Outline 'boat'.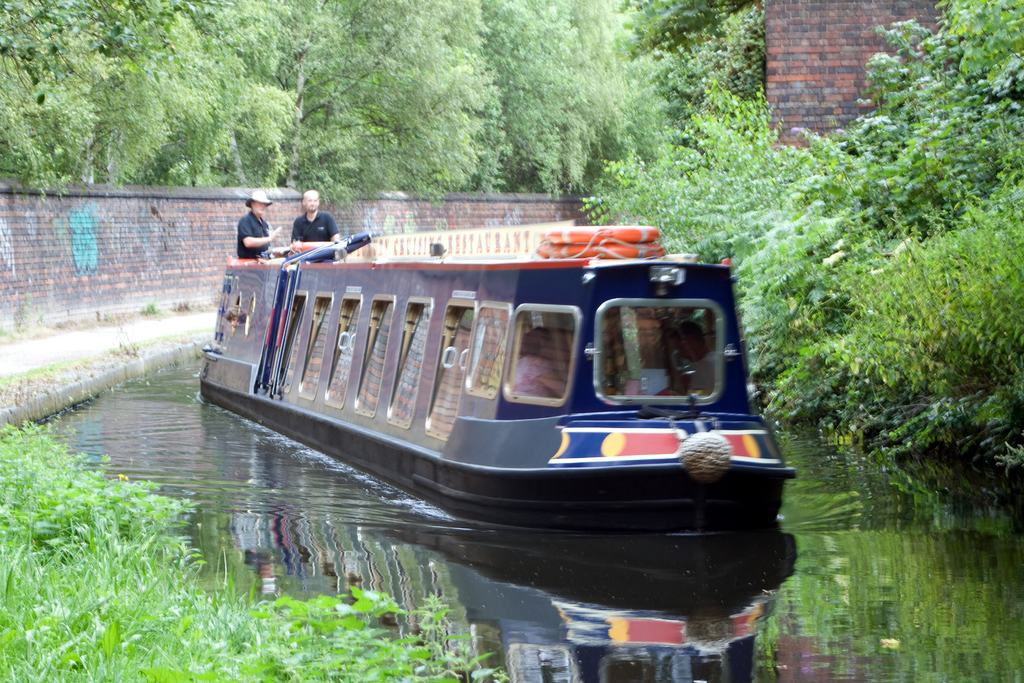
Outline: [194, 183, 797, 555].
